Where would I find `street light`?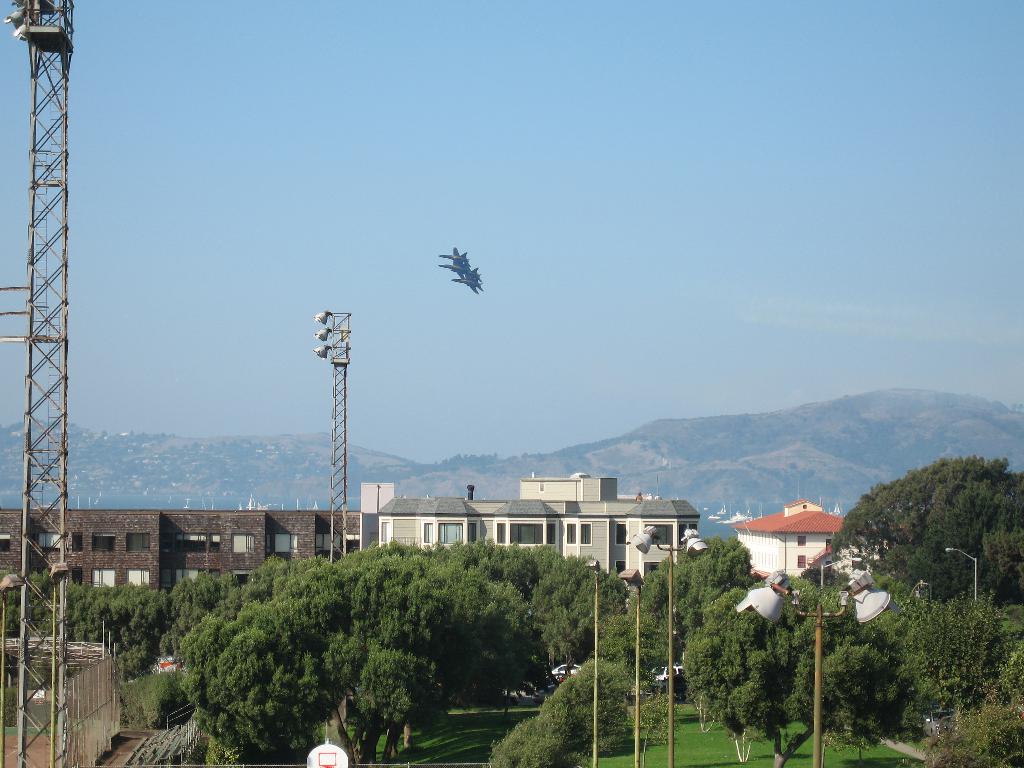
At bbox=(943, 544, 983, 605).
